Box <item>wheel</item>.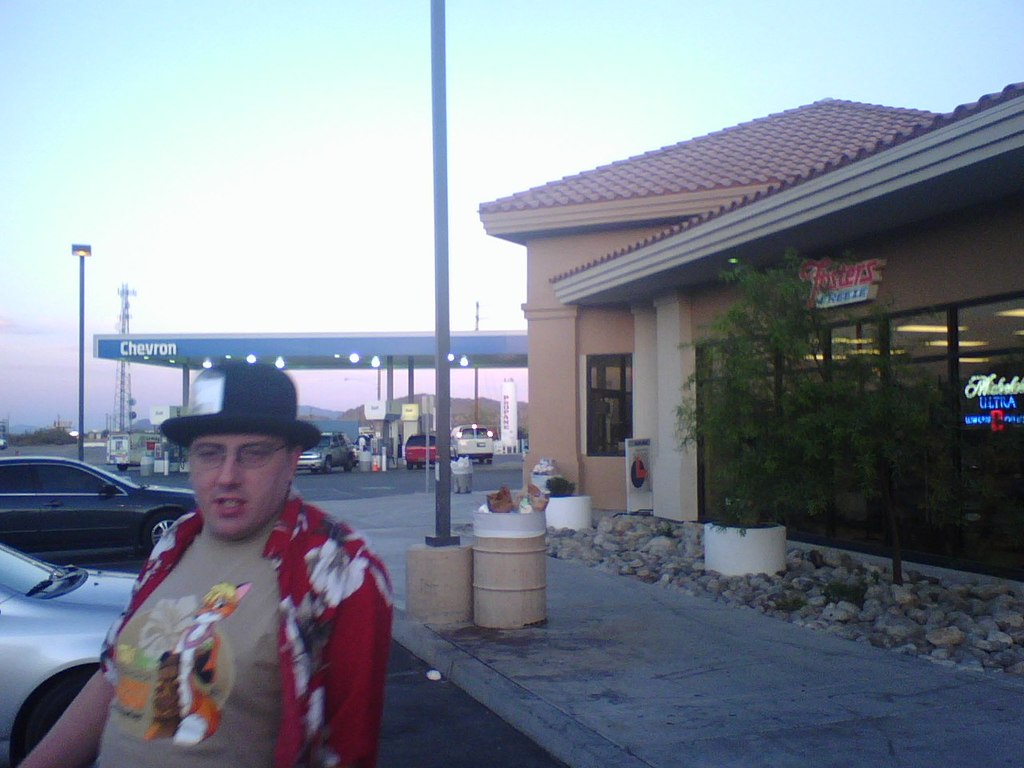
crop(17, 670, 101, 760).
